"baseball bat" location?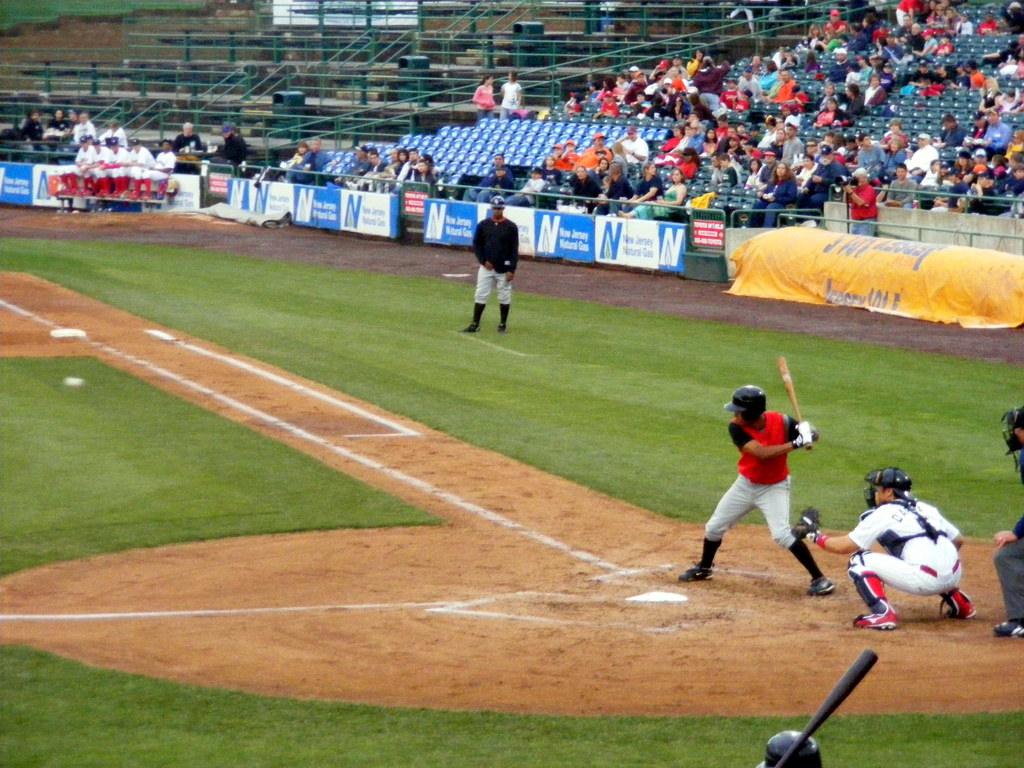
l=774, t=651, r=874, b=767
